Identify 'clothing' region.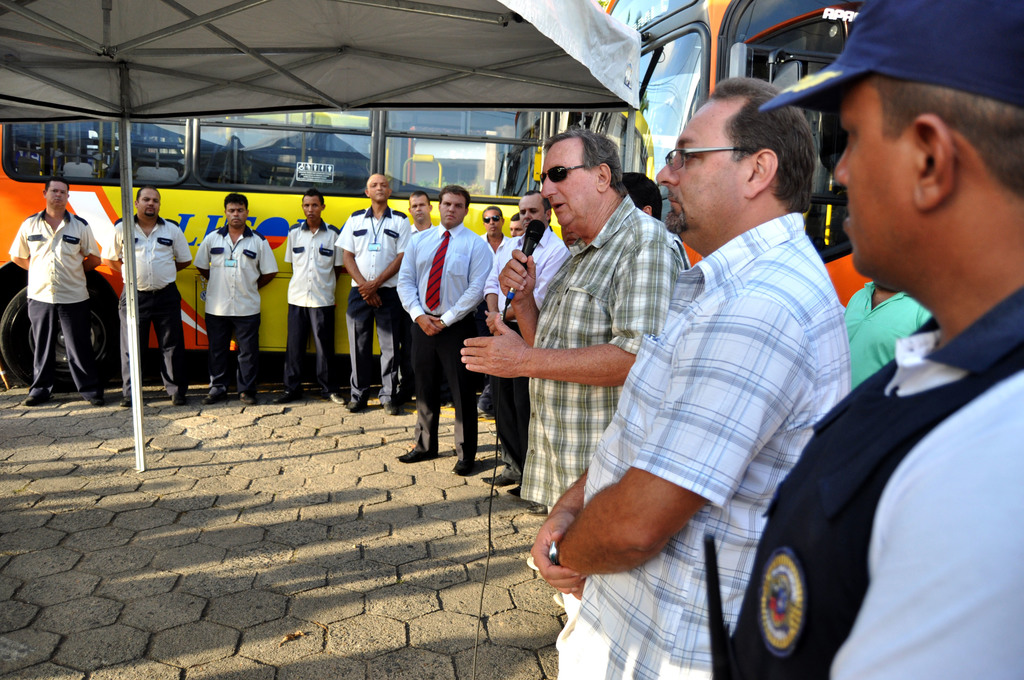
Region: locate(723, 293, 1023, 679).
